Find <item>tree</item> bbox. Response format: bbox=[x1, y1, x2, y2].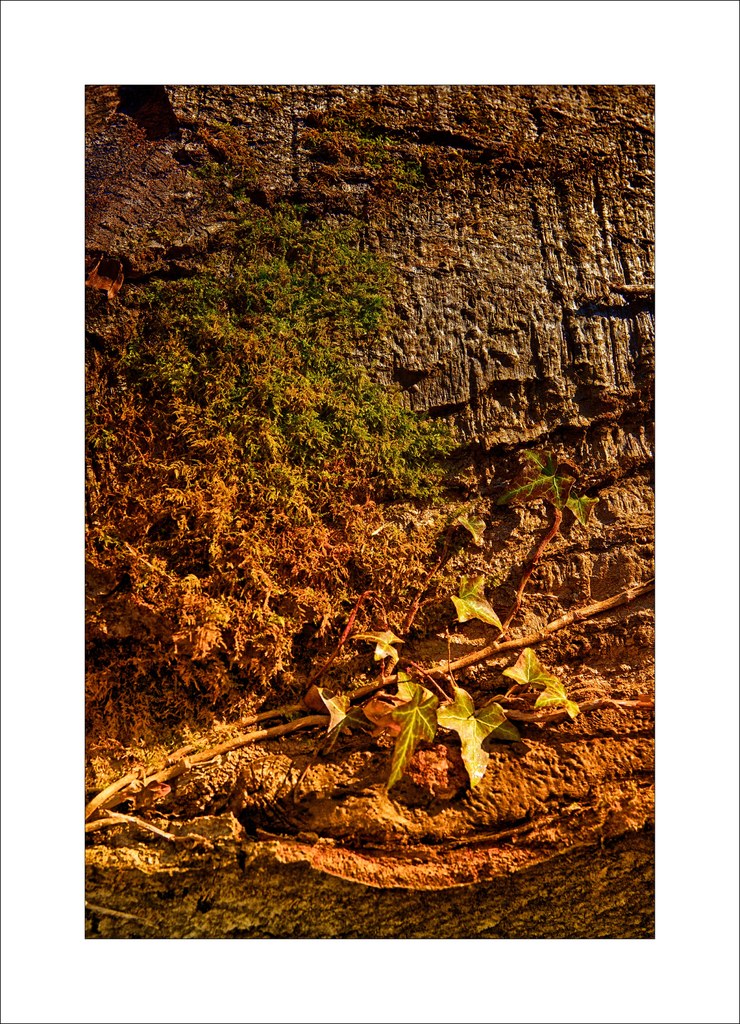
bbox=[81, 463, 652, 820].
